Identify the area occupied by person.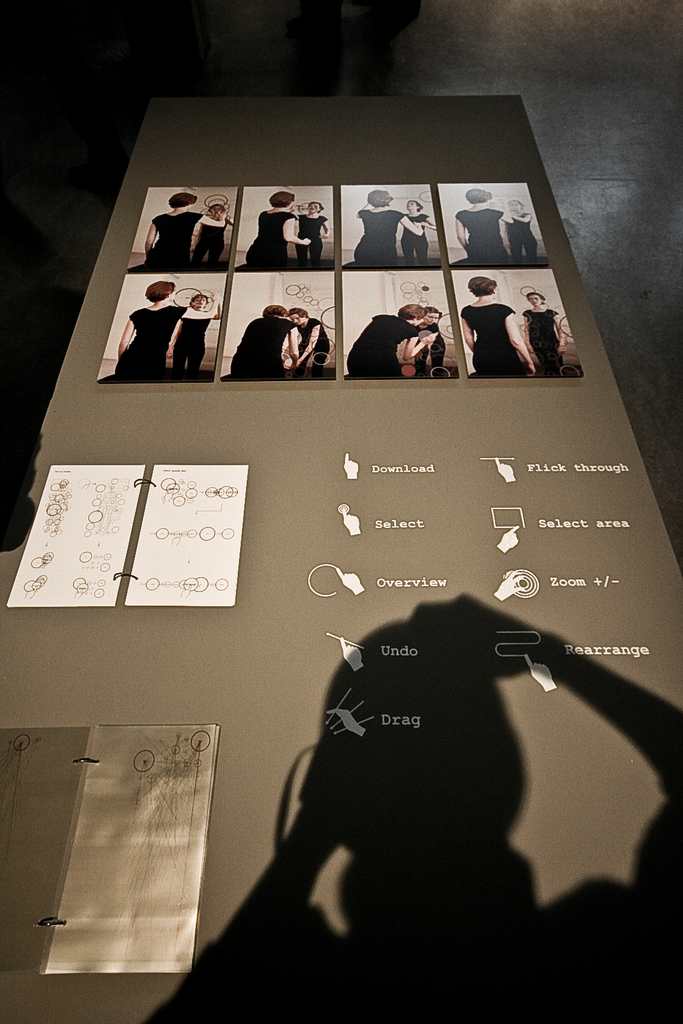
Area: rect(283, 303, 332, 375).
